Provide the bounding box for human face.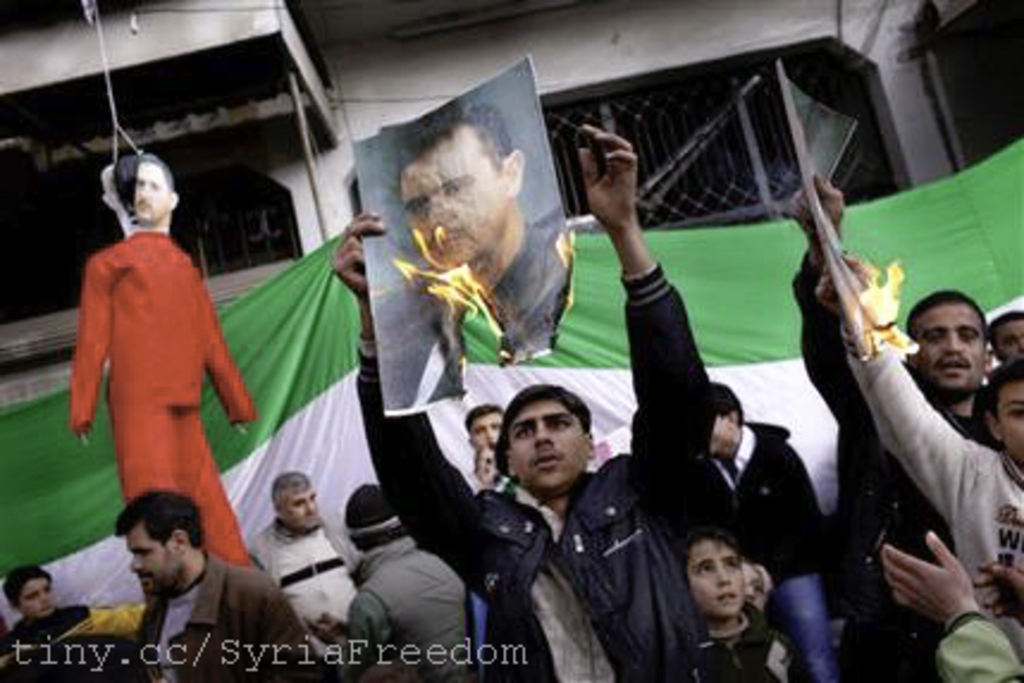
[14, 573, 50, 611].
